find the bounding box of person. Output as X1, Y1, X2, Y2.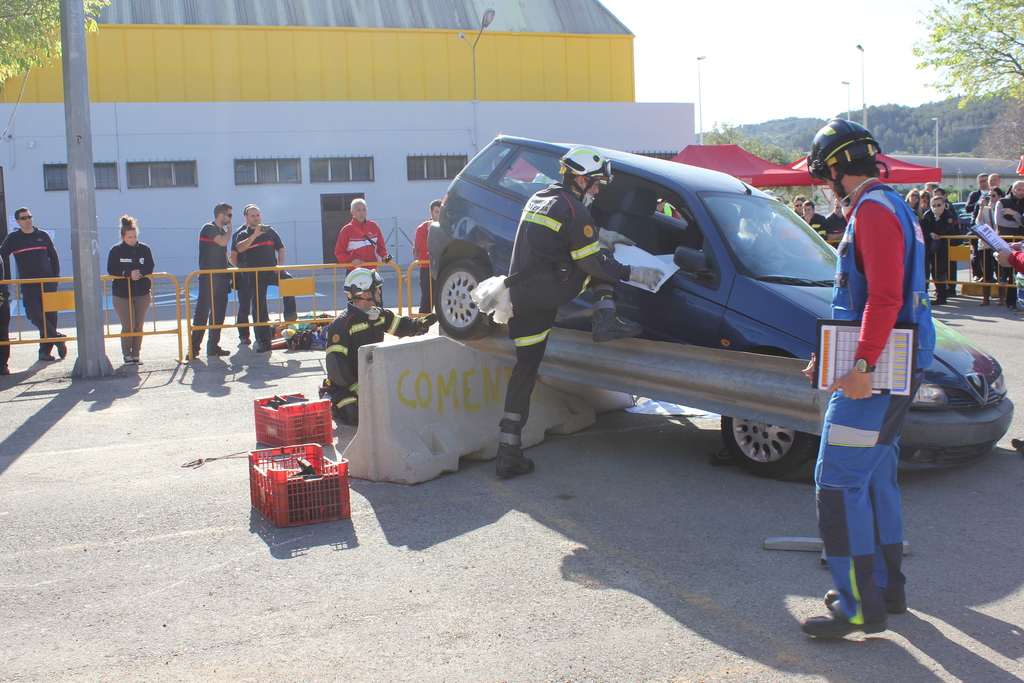
229, 204, 304, 344.
